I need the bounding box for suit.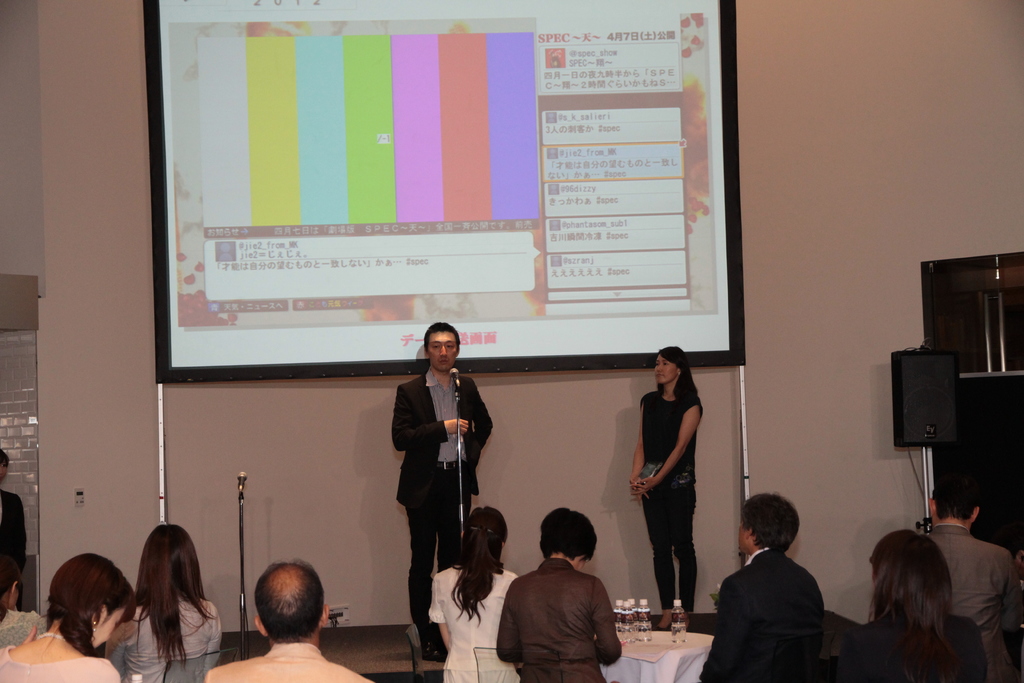
Here it is: [left=924, top=520, right=1016, bottom=682].
